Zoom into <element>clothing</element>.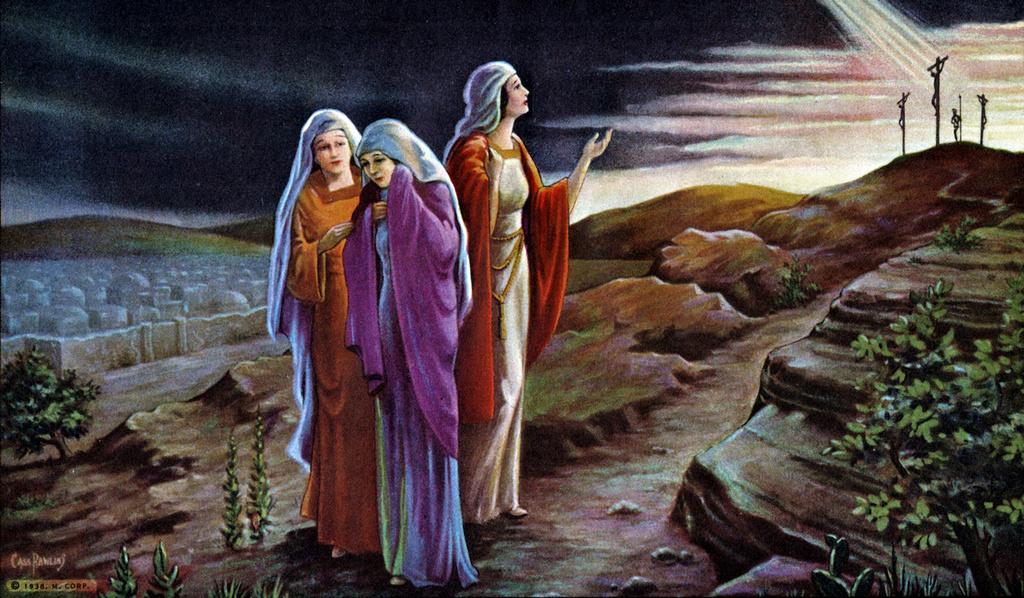
Zoom target: {"left": 264, "top": 102, "right": 386, "bottom": 556}.
